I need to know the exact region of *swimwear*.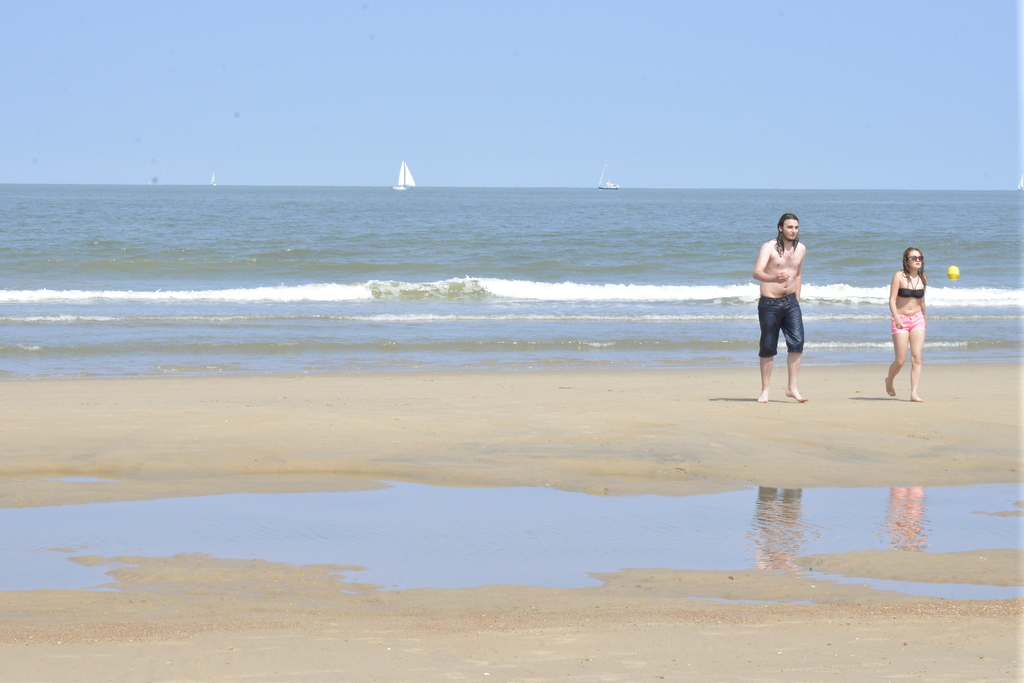
Region: [left=893, top=274, right=931, bottom=298].
